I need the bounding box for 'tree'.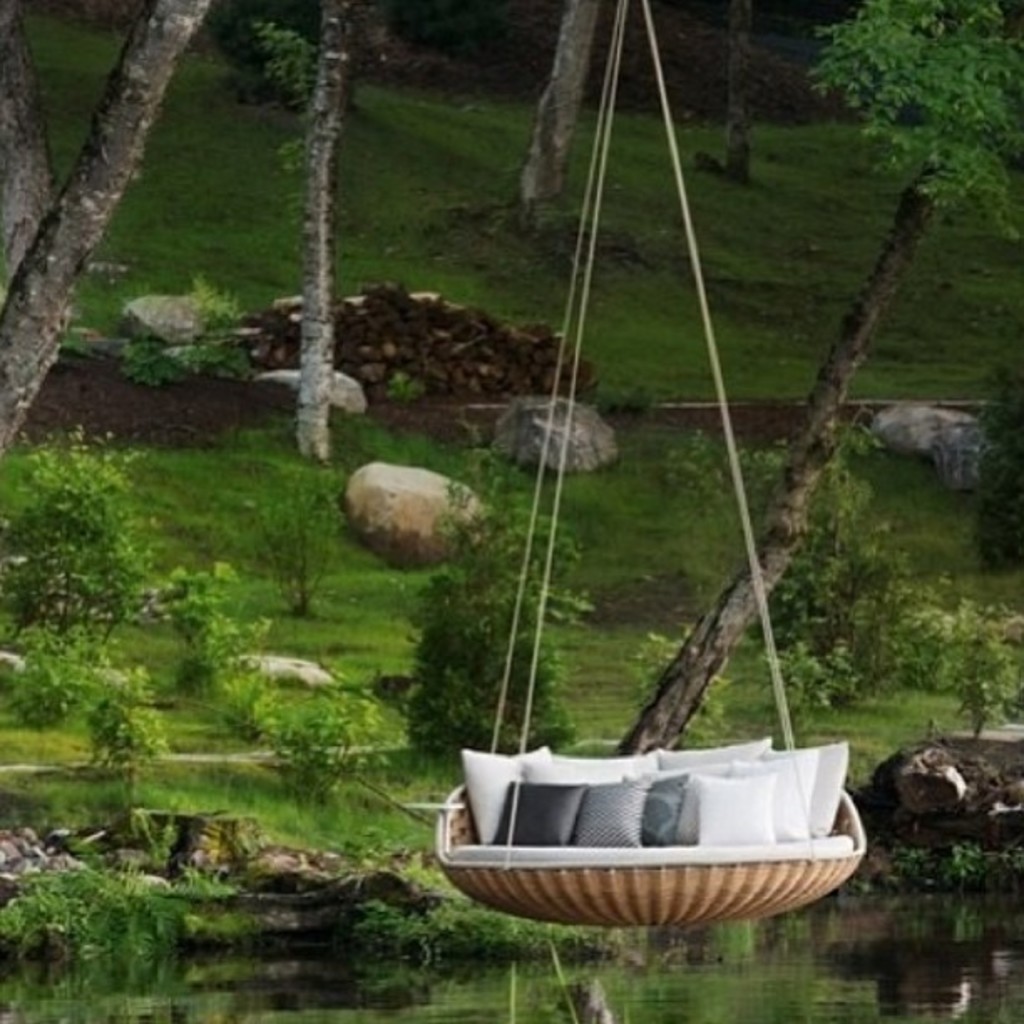
Here it is: detection(221, 442, 350, 621).
